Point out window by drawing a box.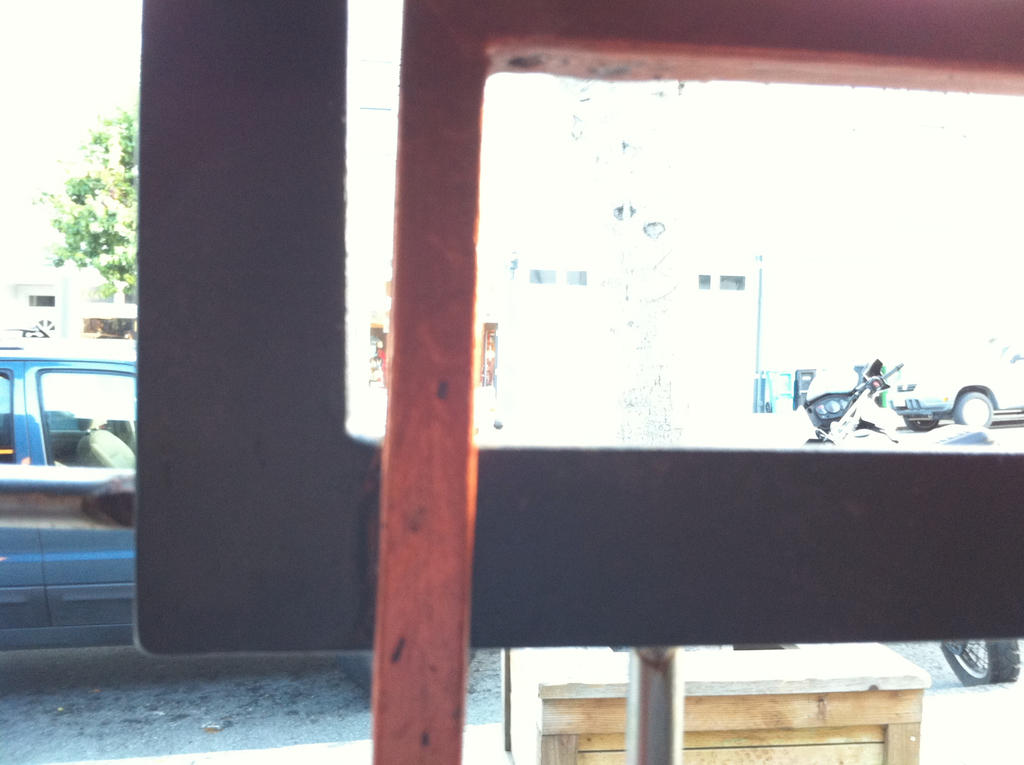
detection(697, 273, 710, 289).
